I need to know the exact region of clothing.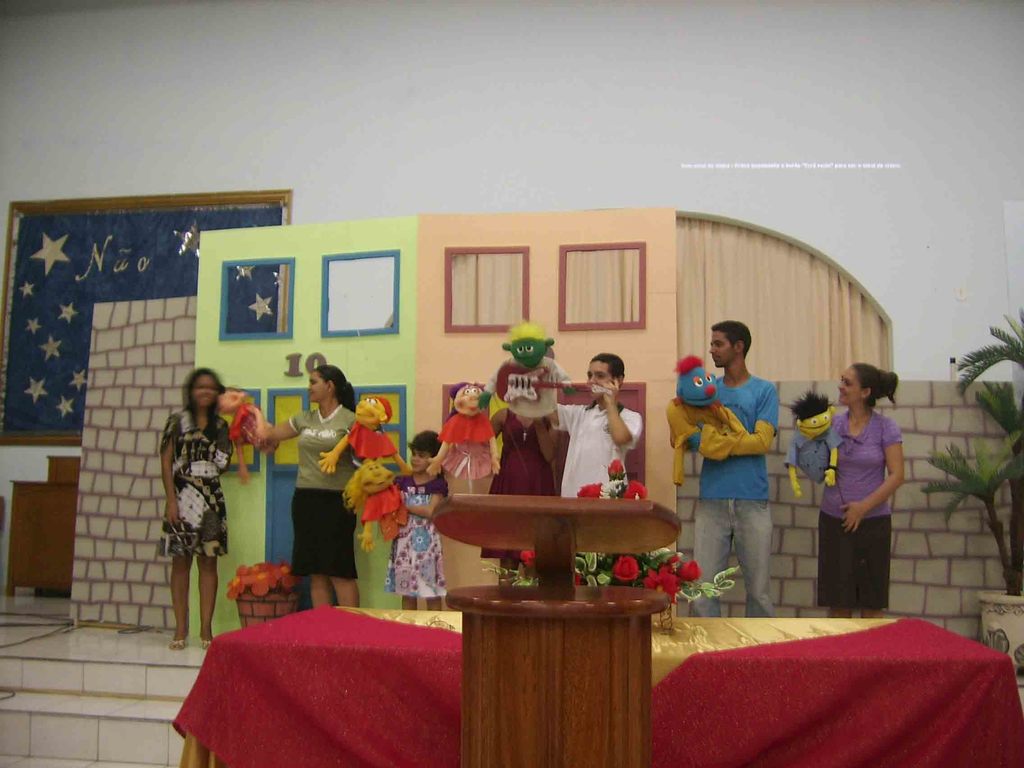
Region: 493, 410, 564, 573.
